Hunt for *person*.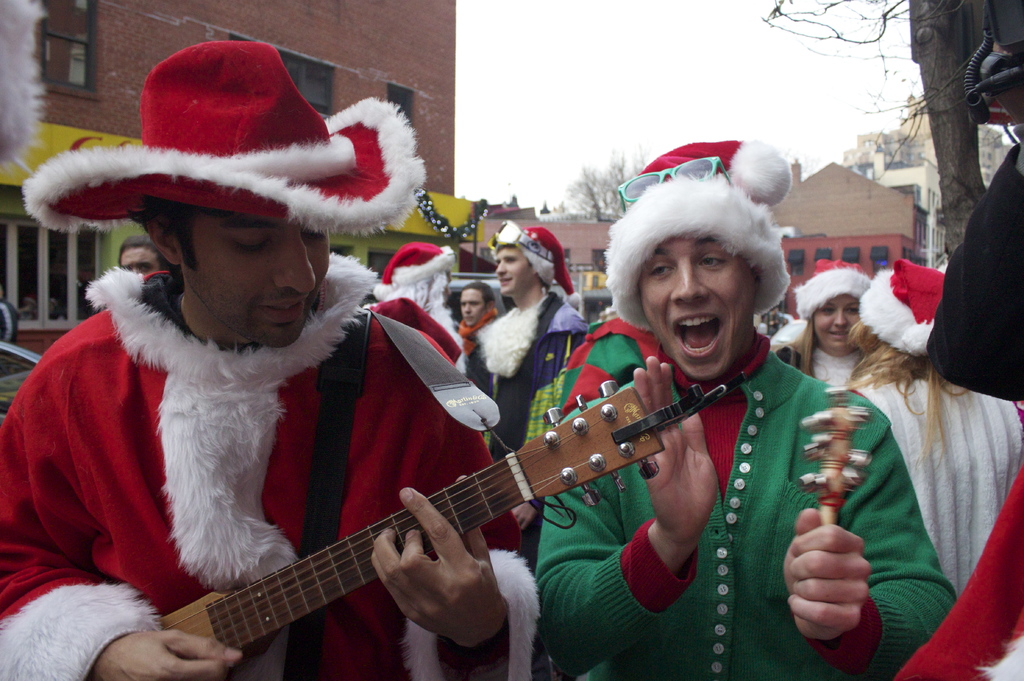
Hunted down at [113,239,164,273].
